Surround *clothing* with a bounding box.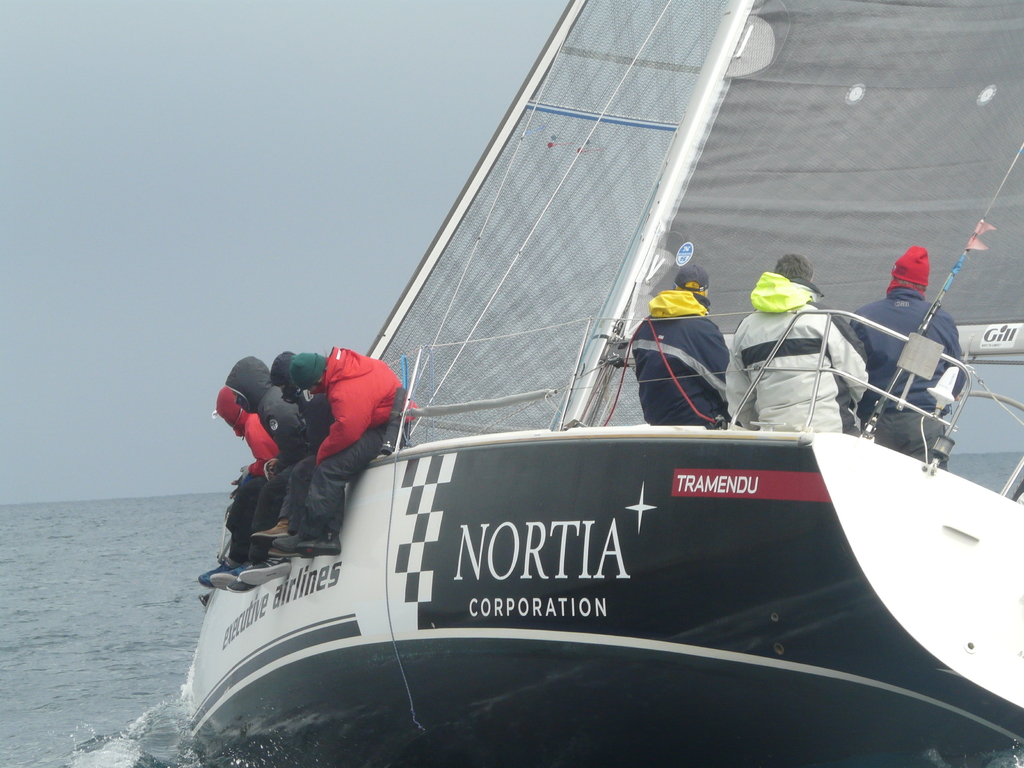
(left=306, top=349, right=415, bottom=534).
